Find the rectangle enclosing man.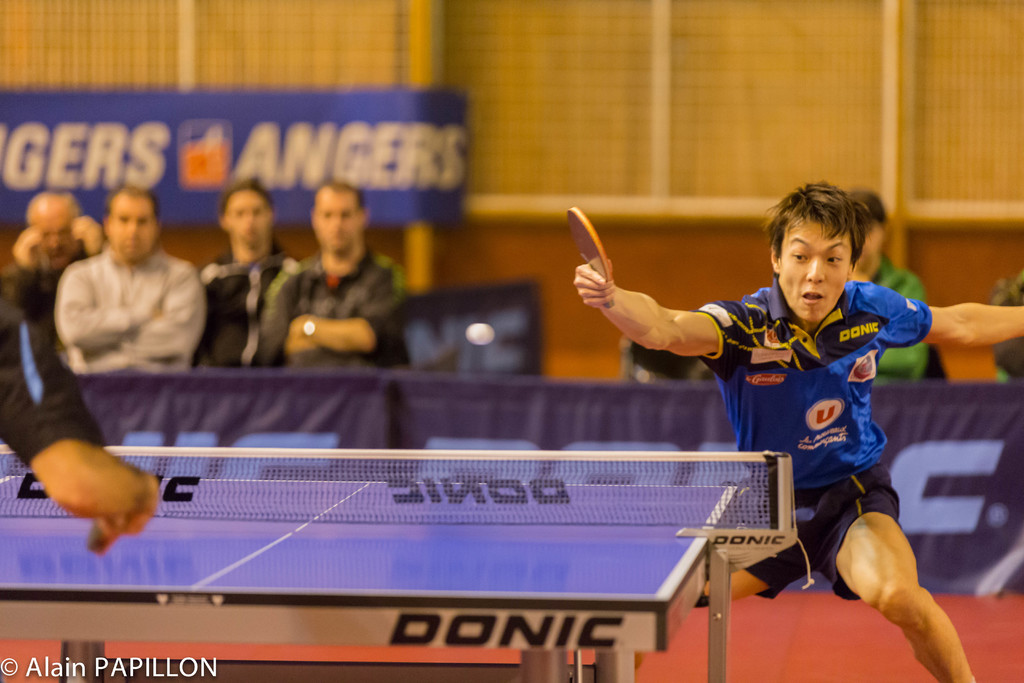
<region>580, 177, 1023, 682</region>.
